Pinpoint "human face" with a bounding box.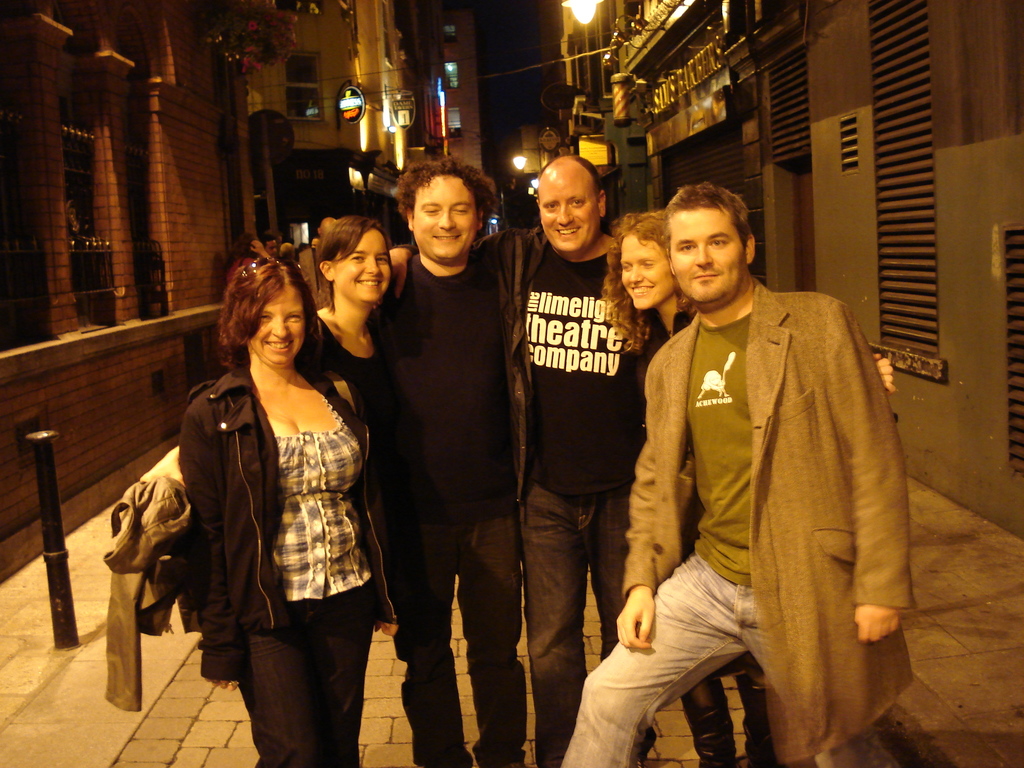
<bbox>407, 173, 486, 260</bbox>.
